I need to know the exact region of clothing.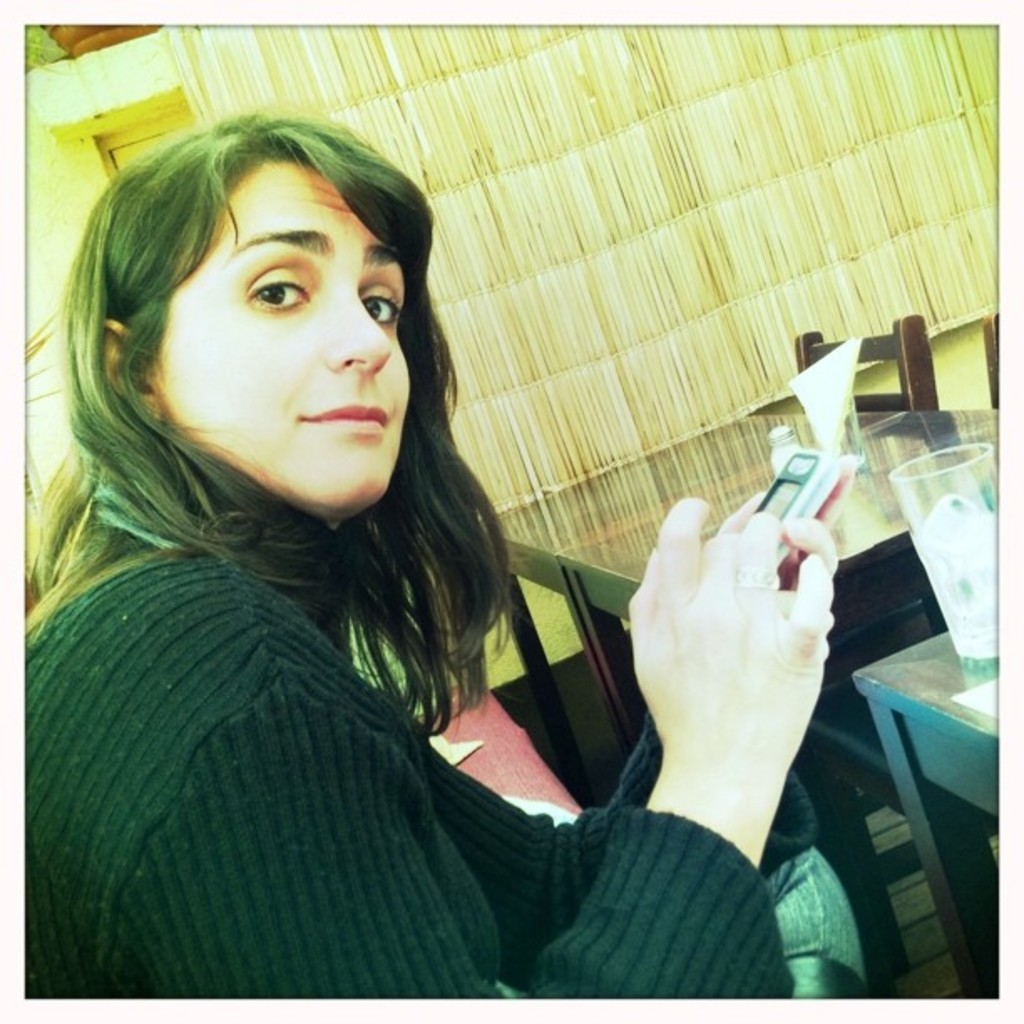
Region: <region>23, 552, 868, 997</region>.
